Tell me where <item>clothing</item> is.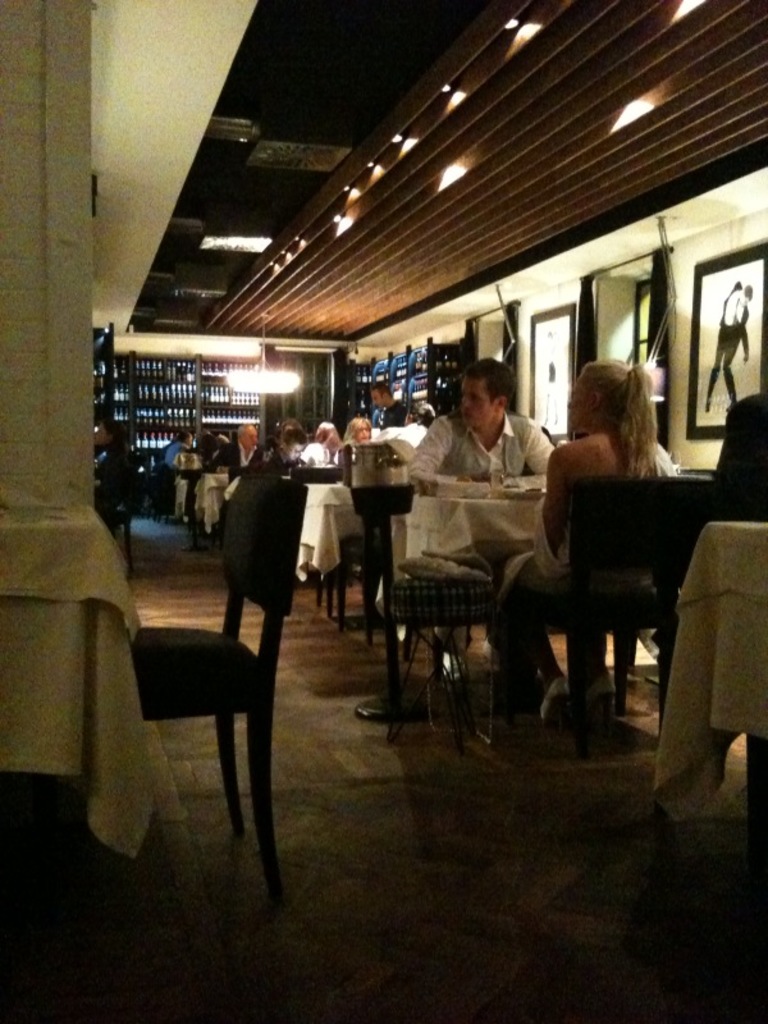
<item>clothing</item> is at locate(394, 406, 586, 704).
